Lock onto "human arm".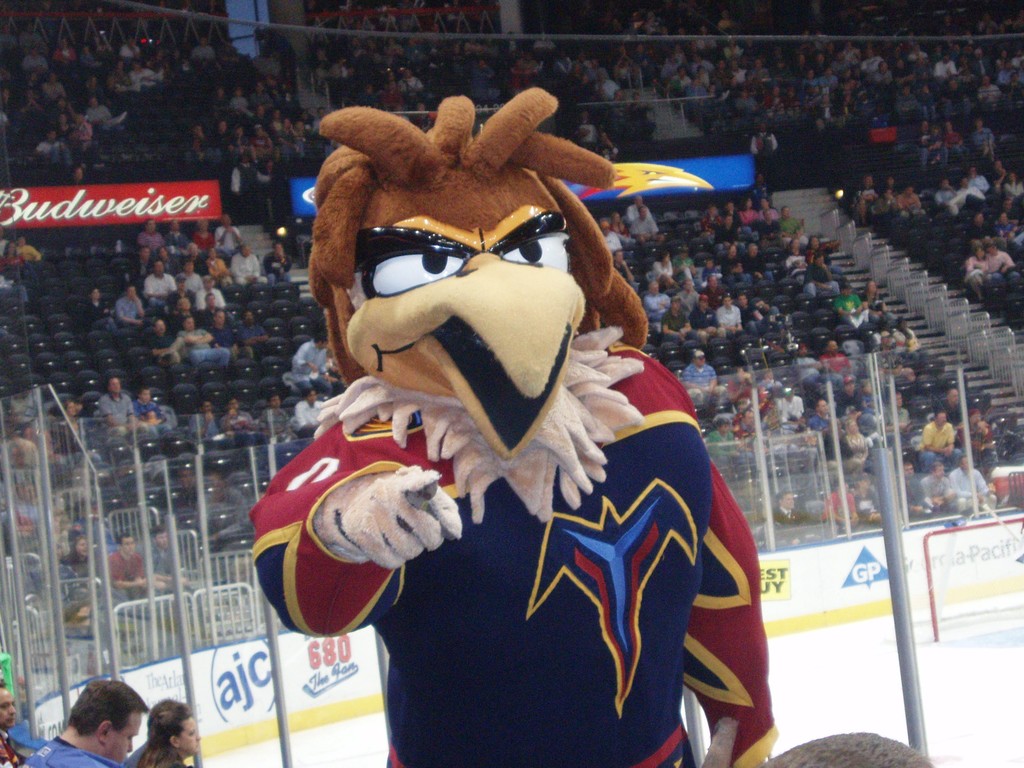
Locked: (x1=221, y1=406, x2=234, y2=436).
